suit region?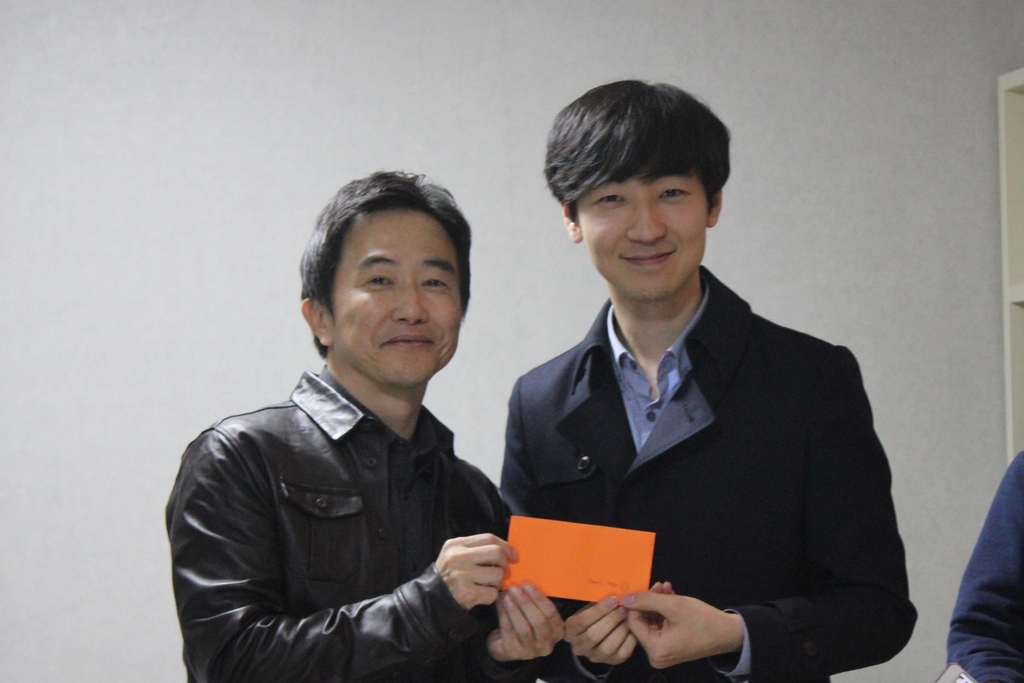
(x1=465, y1=246, x2=891, y2=661)
